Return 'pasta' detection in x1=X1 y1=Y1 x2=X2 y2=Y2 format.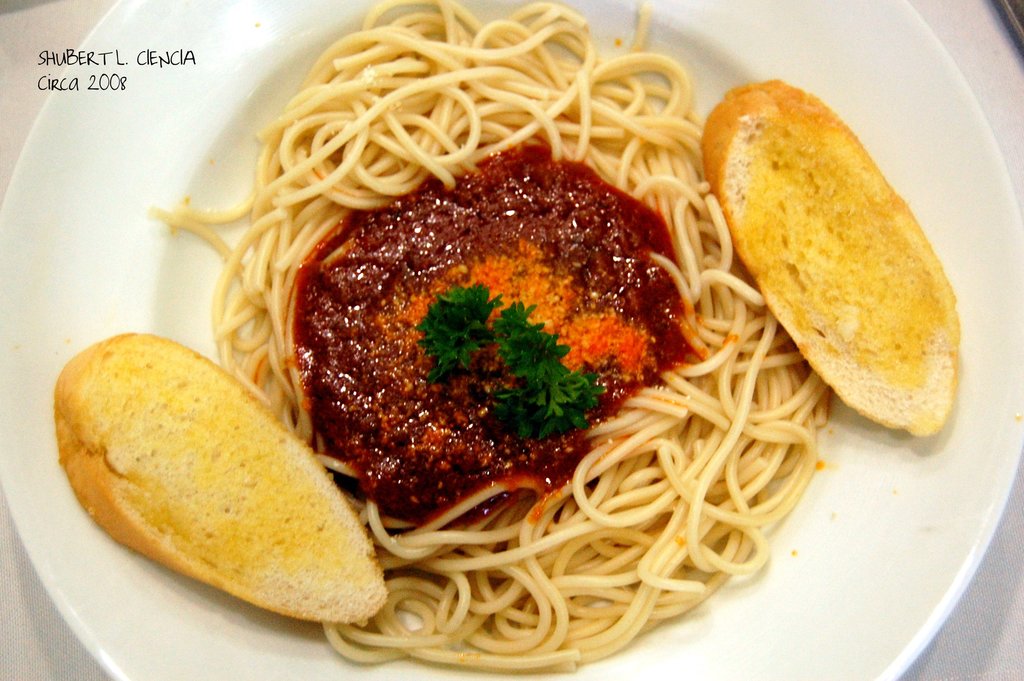
x1=155 y1=0 x2=829 y2=675.
